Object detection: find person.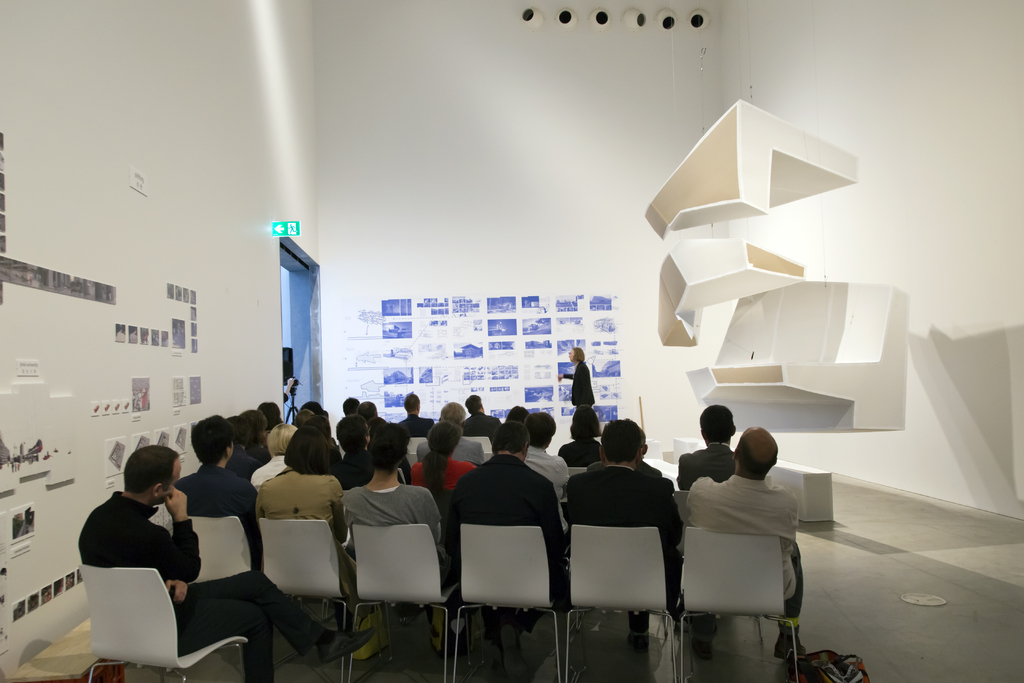
x1=462, y1=394, x2=500, y2=440.
